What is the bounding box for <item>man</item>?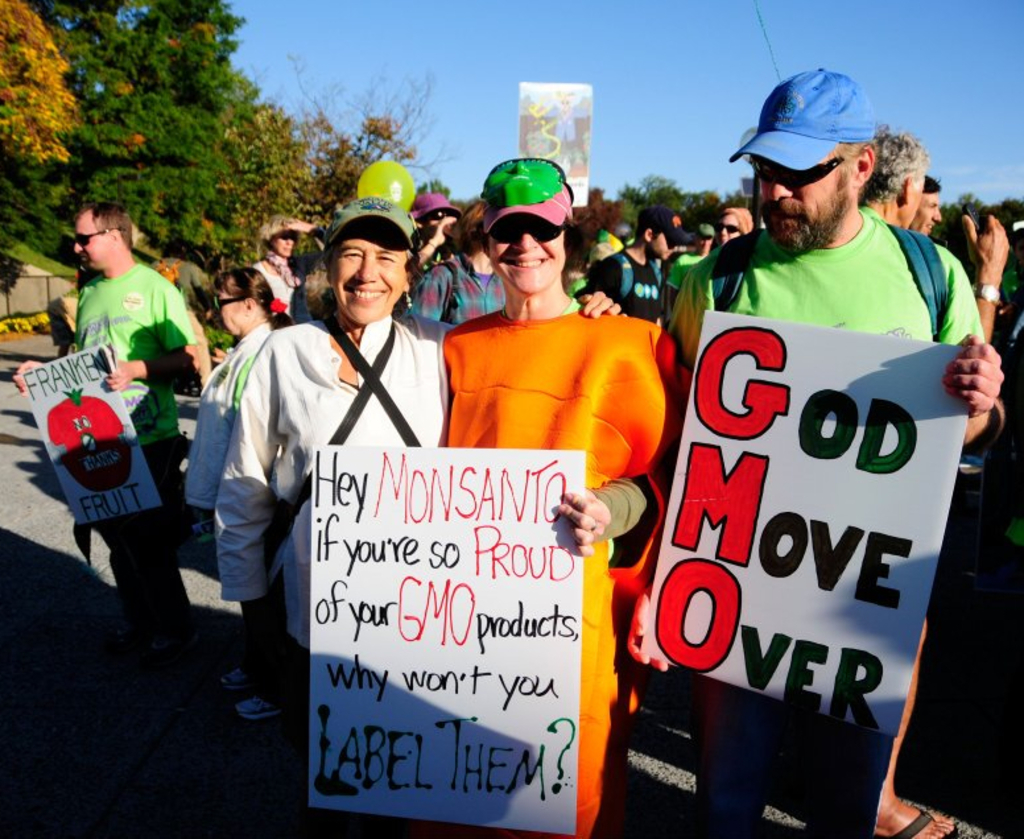
crop(905, 171, 944, 237).
